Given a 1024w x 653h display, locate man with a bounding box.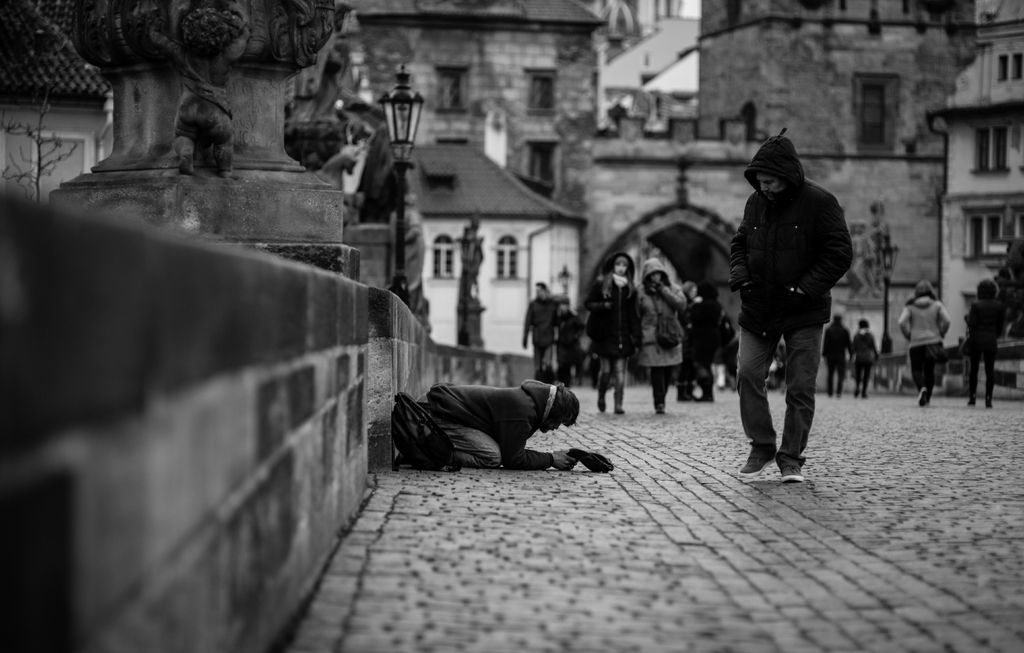
Located: rect(420, 384, 582, 465).
